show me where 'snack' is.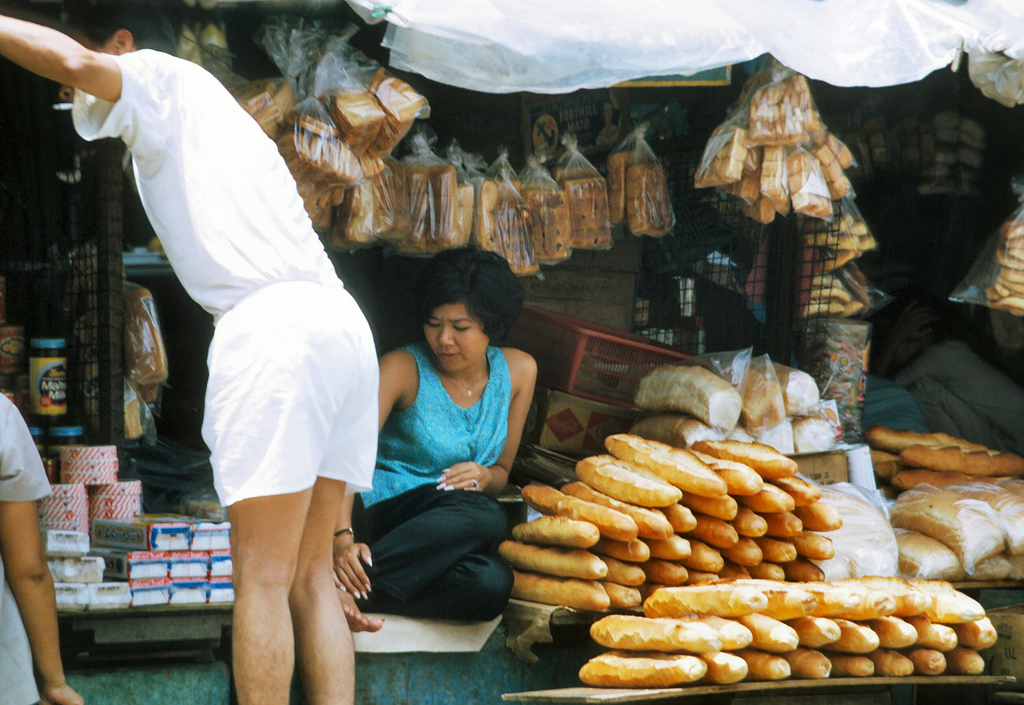
'snack' is at [left=620, top=158, right=673, bottom=237].
